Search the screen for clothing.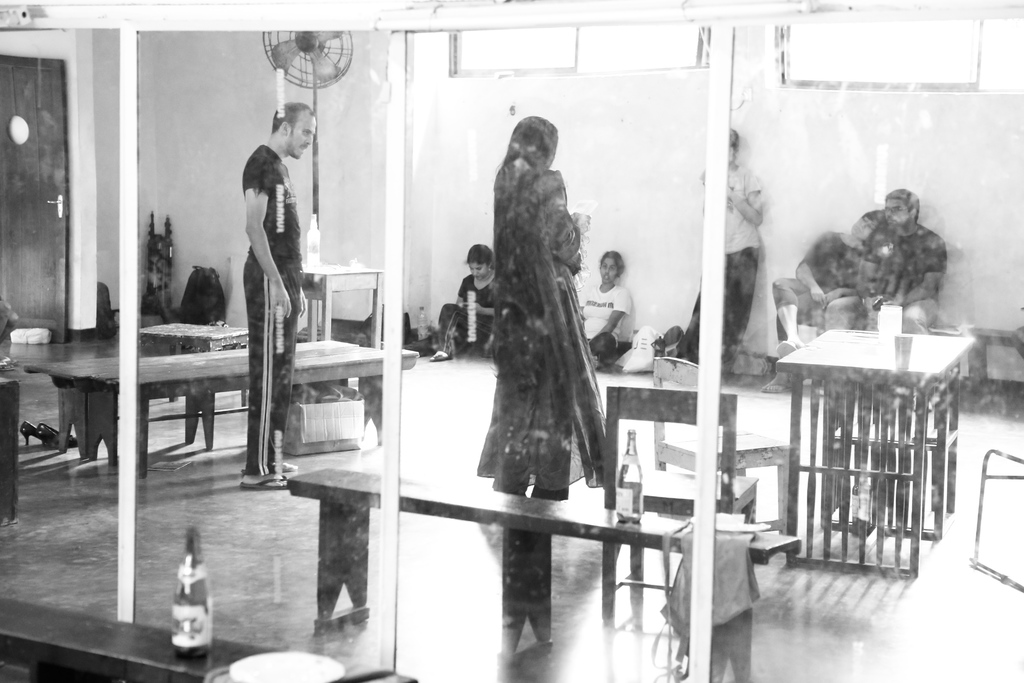
Found at crop(776, 234, 870, 336).
